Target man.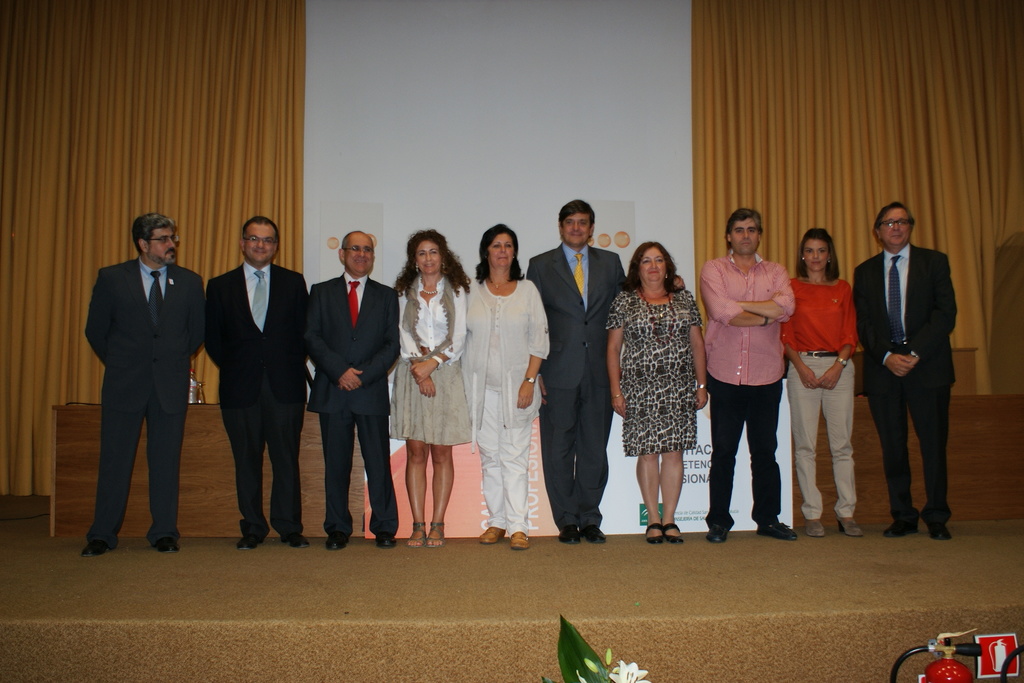
Target region: <box>849,197,969,545</box>.
